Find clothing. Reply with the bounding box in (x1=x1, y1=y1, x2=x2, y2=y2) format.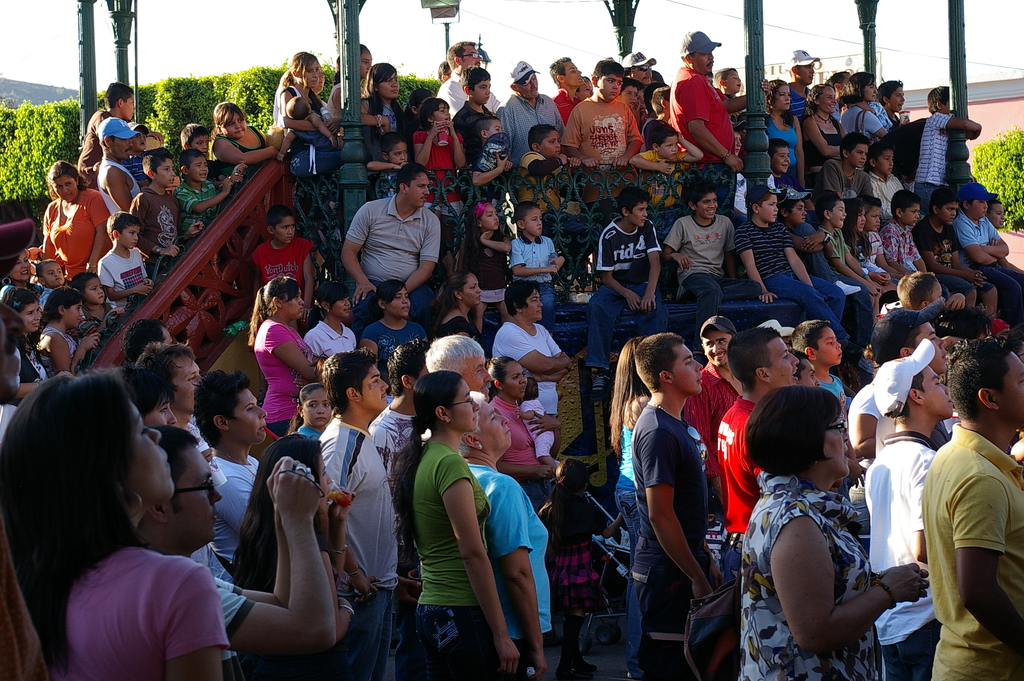
(x1=0, y1=340, x2=47, y2=432).
